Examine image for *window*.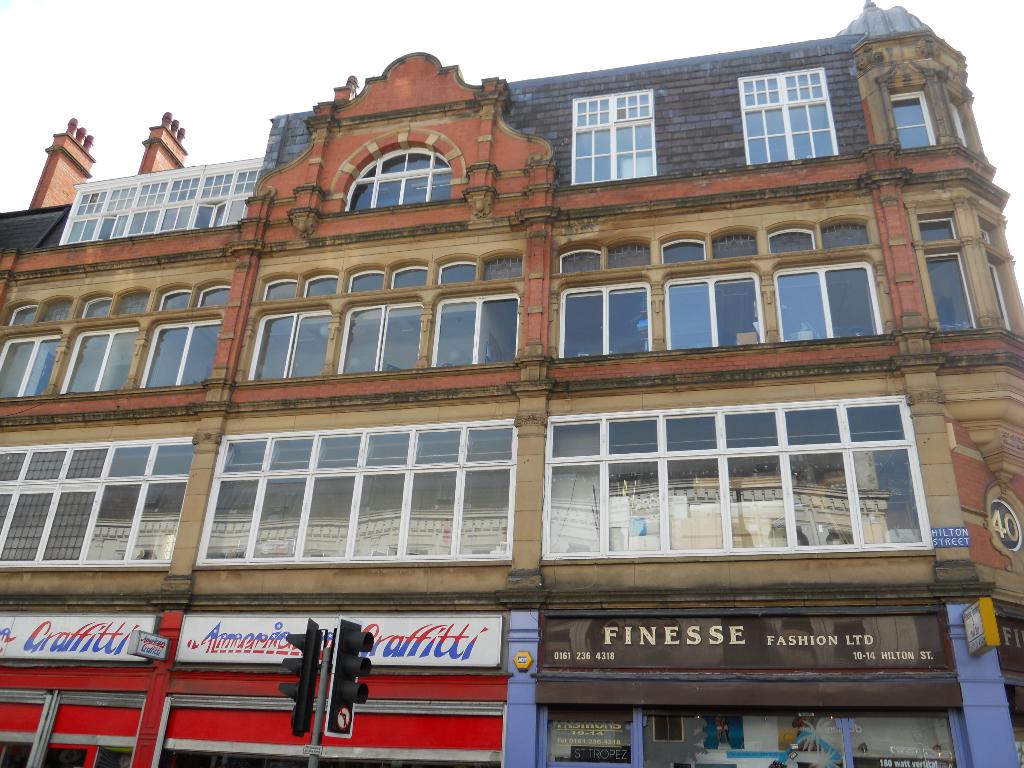
Examination result: 952/102/970/147.
